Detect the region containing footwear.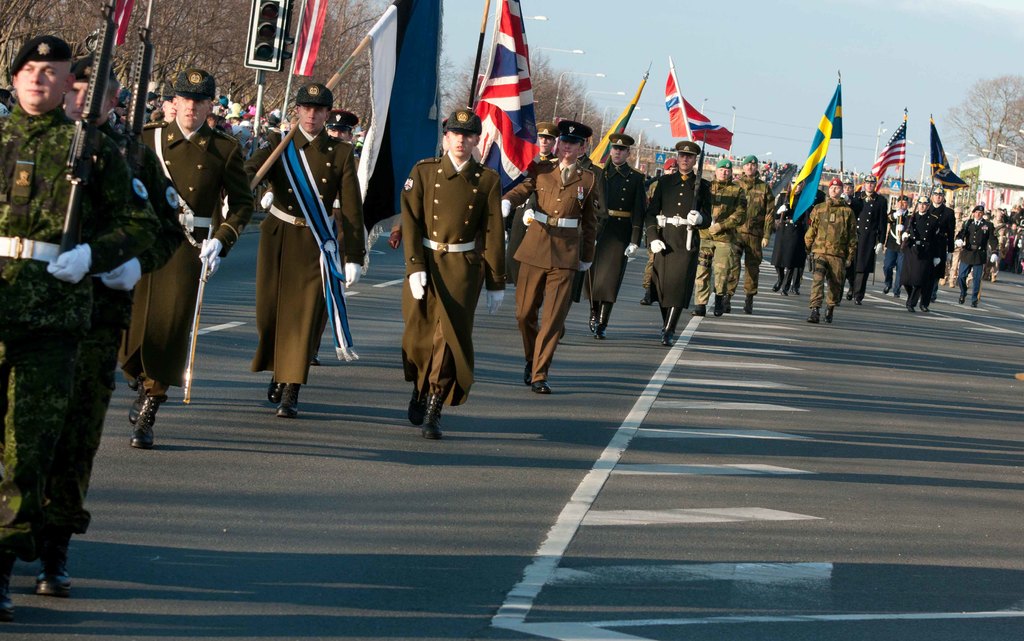
[left=712, top=293, right=725, bottom=315].
